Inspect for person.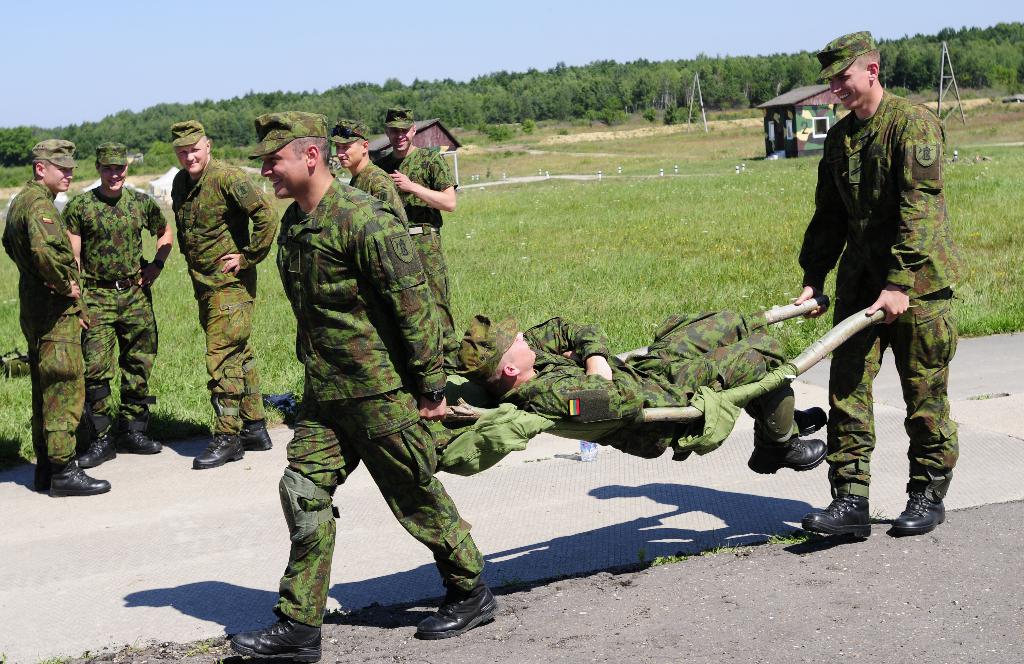
Inspection: <bbox>365, 103, 462, 379</bbox>.
